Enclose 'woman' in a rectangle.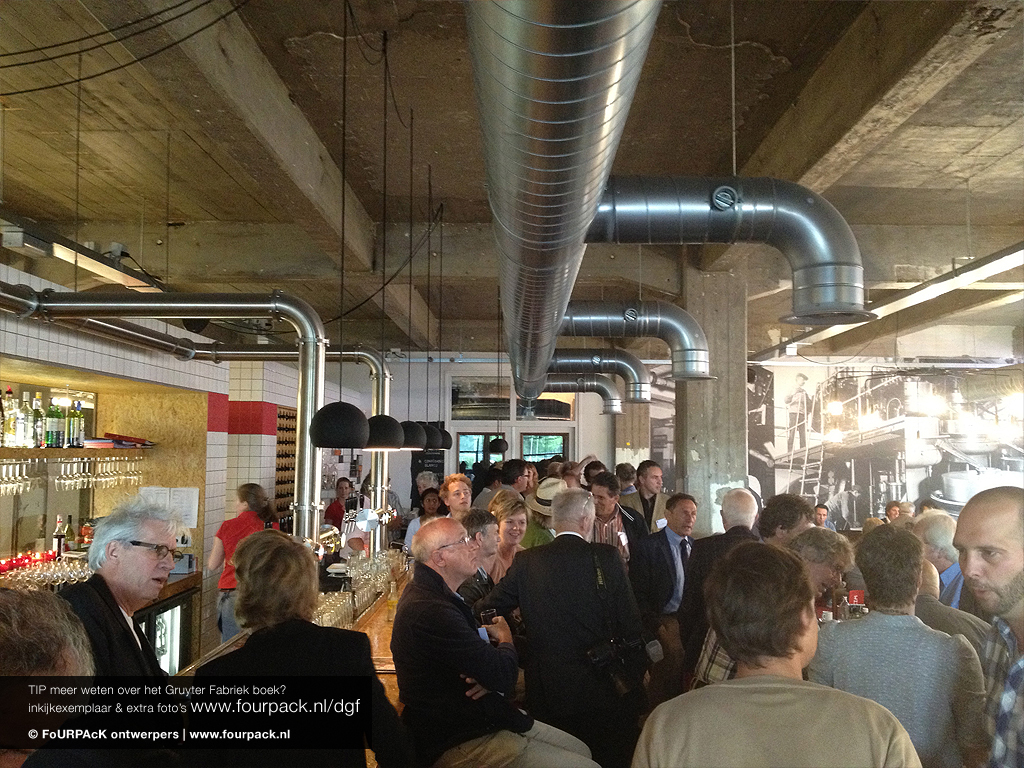
bbox(195, 524, 410, 767).
